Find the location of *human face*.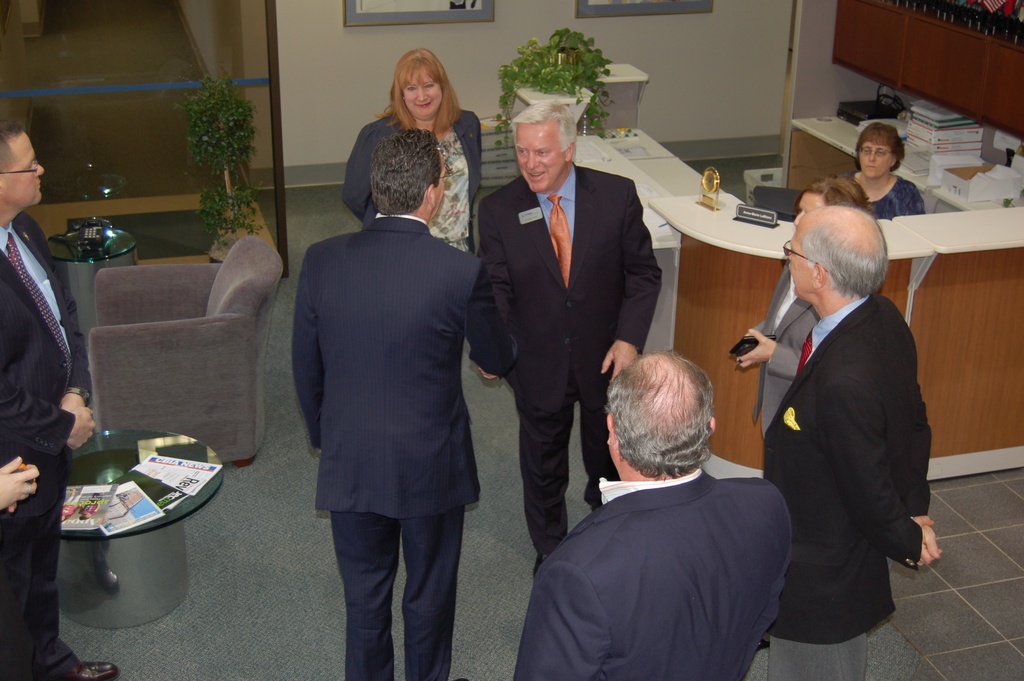
Location: <region>403, 71, 445, 116</region>.
